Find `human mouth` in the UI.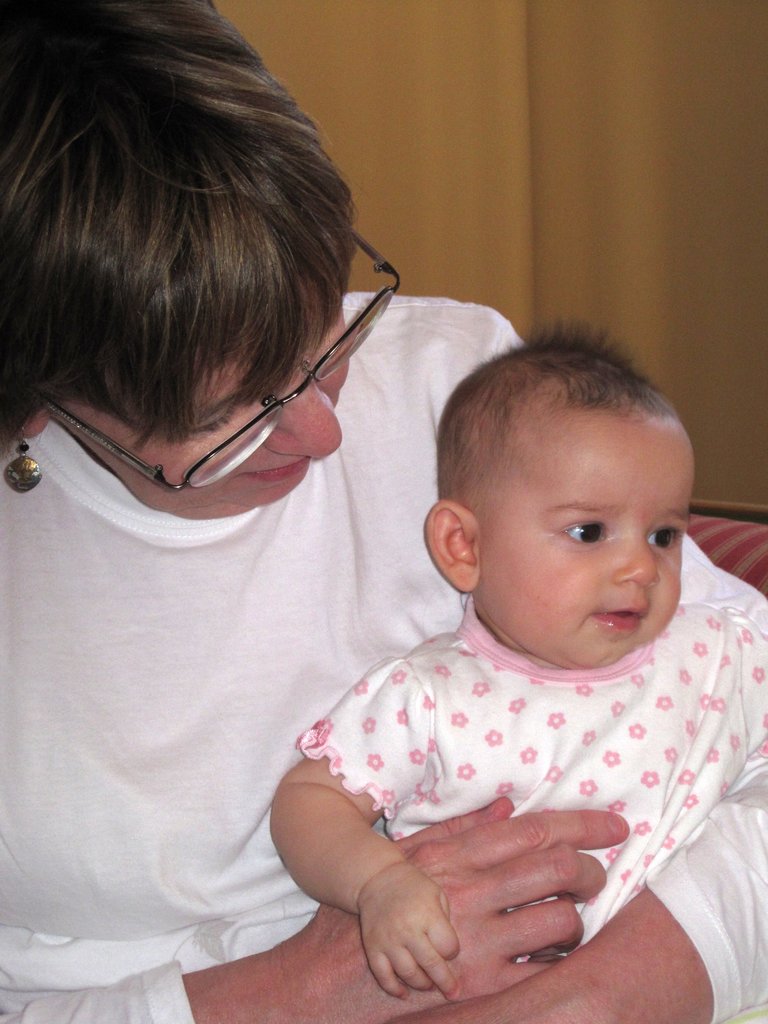
UI element at bbox=[594, 608, 644, 631].
